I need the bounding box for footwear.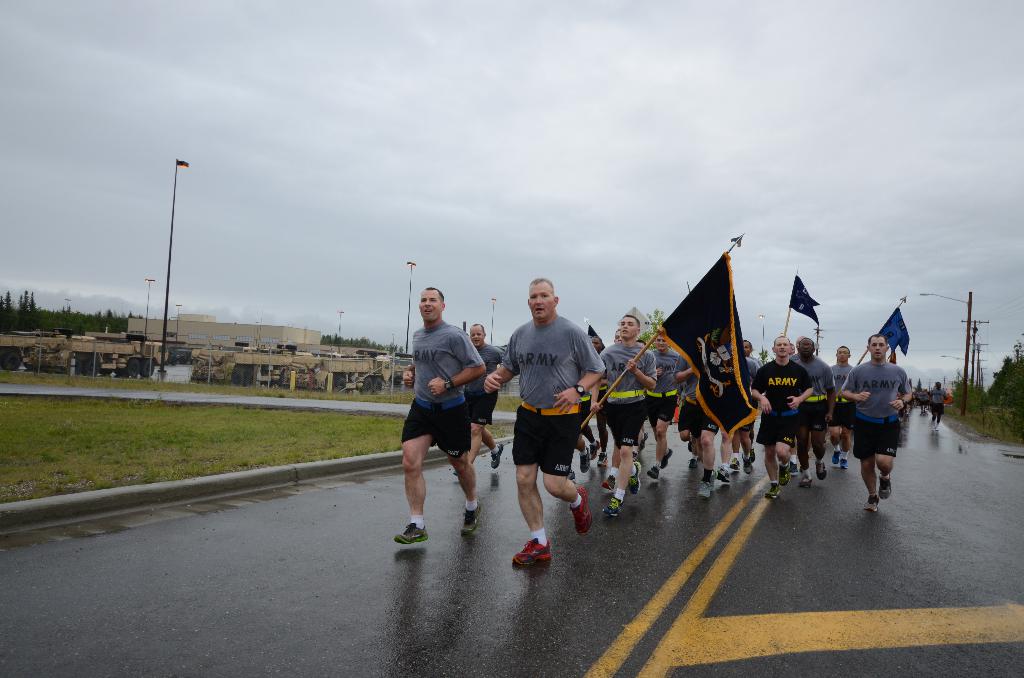
Here it is: (568, 471, 576, 481).
